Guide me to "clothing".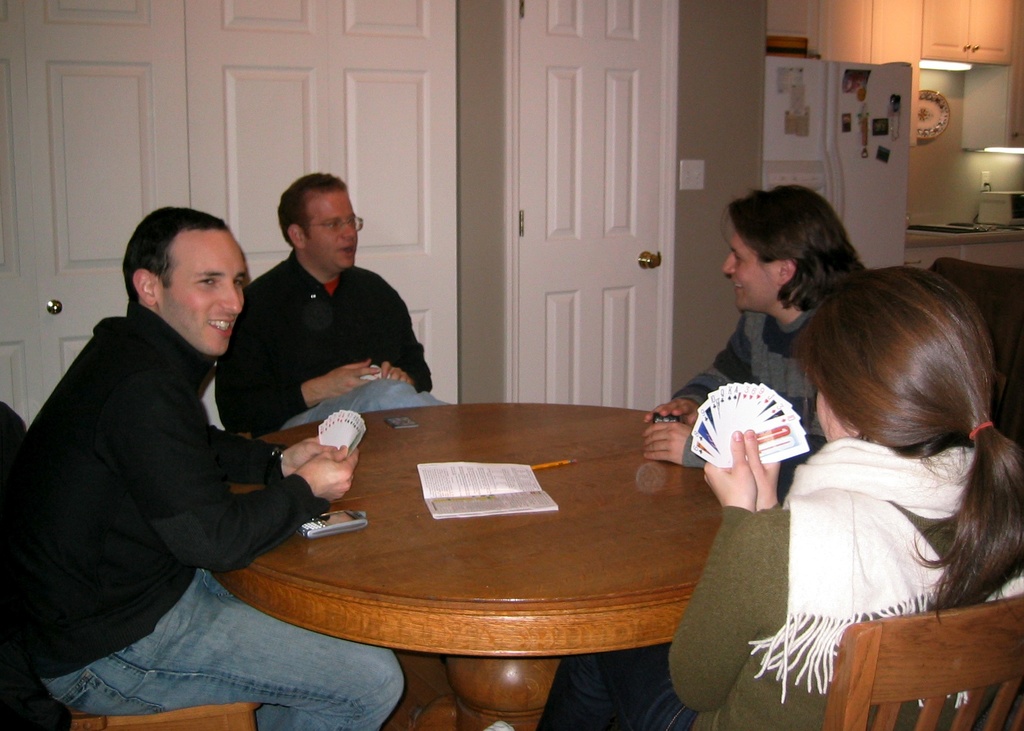
Guidance: select_region(218, 251, 449, 441).
